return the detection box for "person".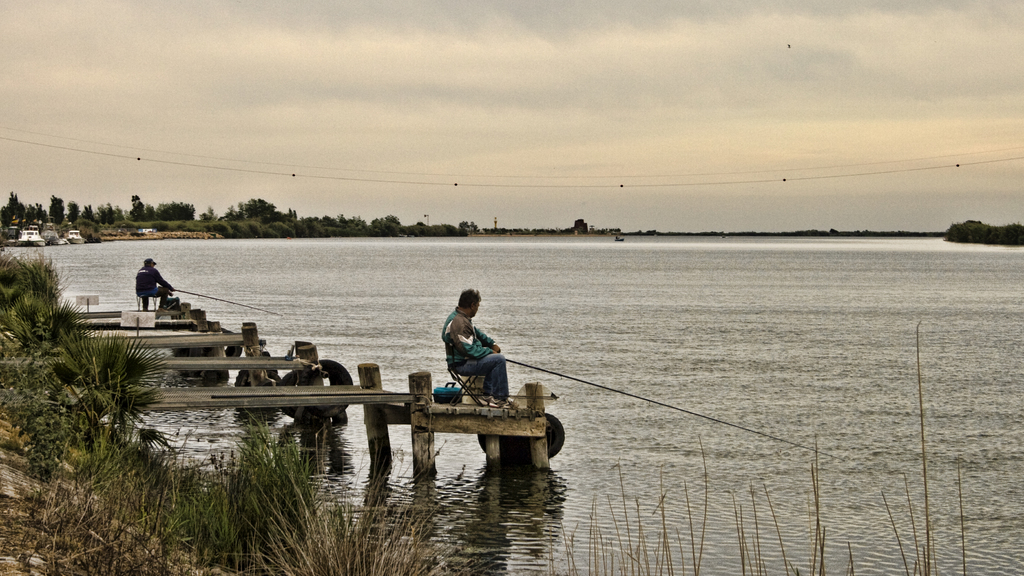
<box>134,258,177,313</box>.
